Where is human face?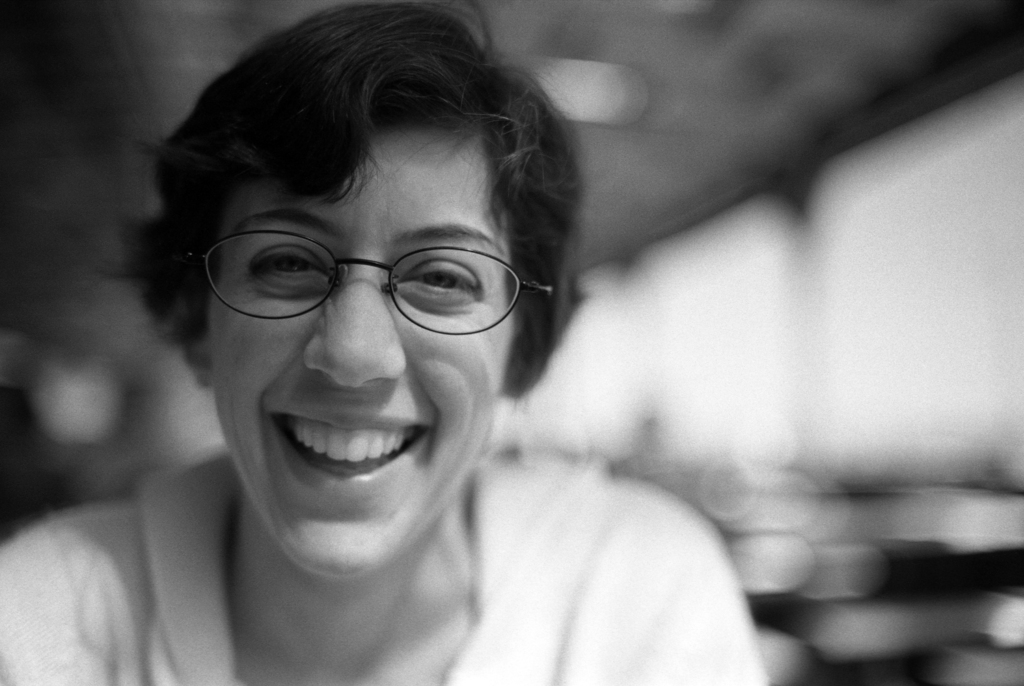
detection(204, 124, 505, 568).
